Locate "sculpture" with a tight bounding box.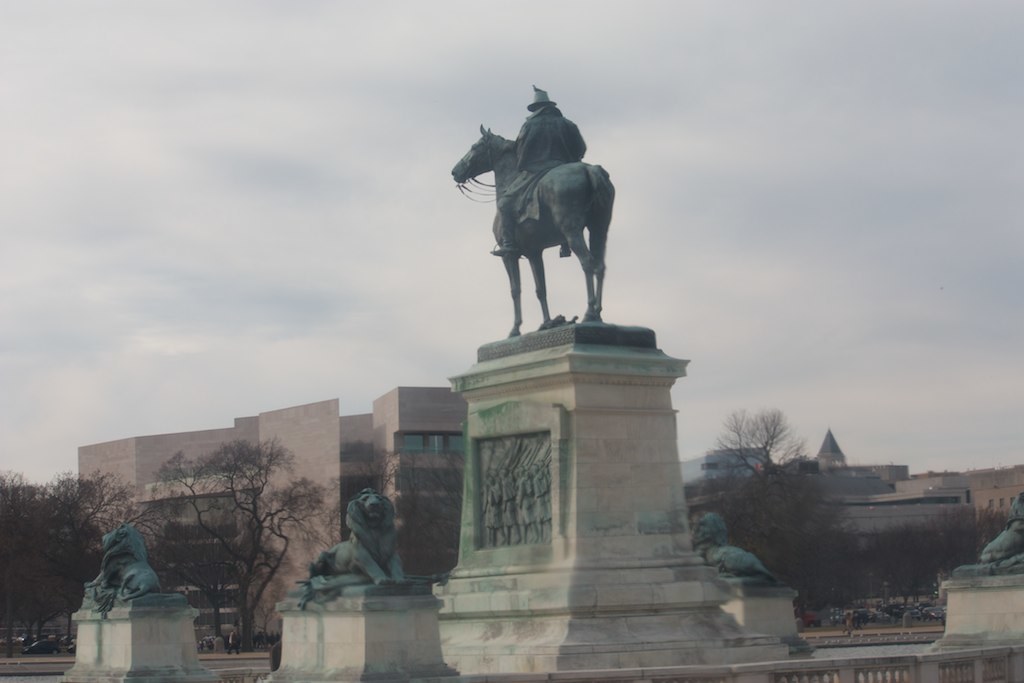
<bbox>978, 493, 1023, 571</bbox>.
